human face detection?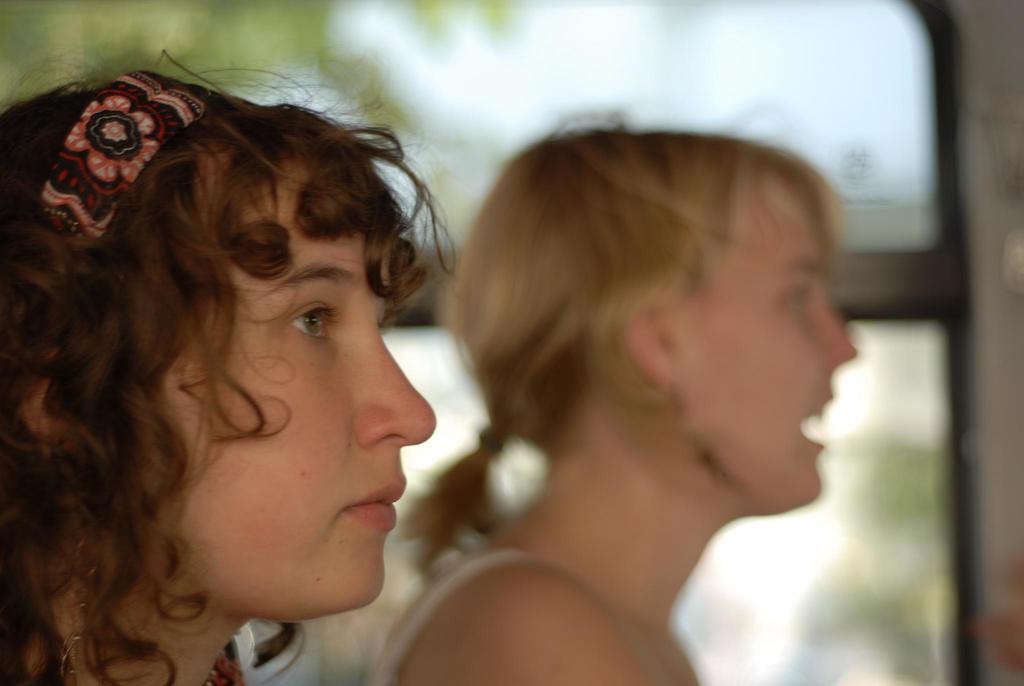
{"x1": 667, "y1": 183, "x2": 853, "y2": 511}
